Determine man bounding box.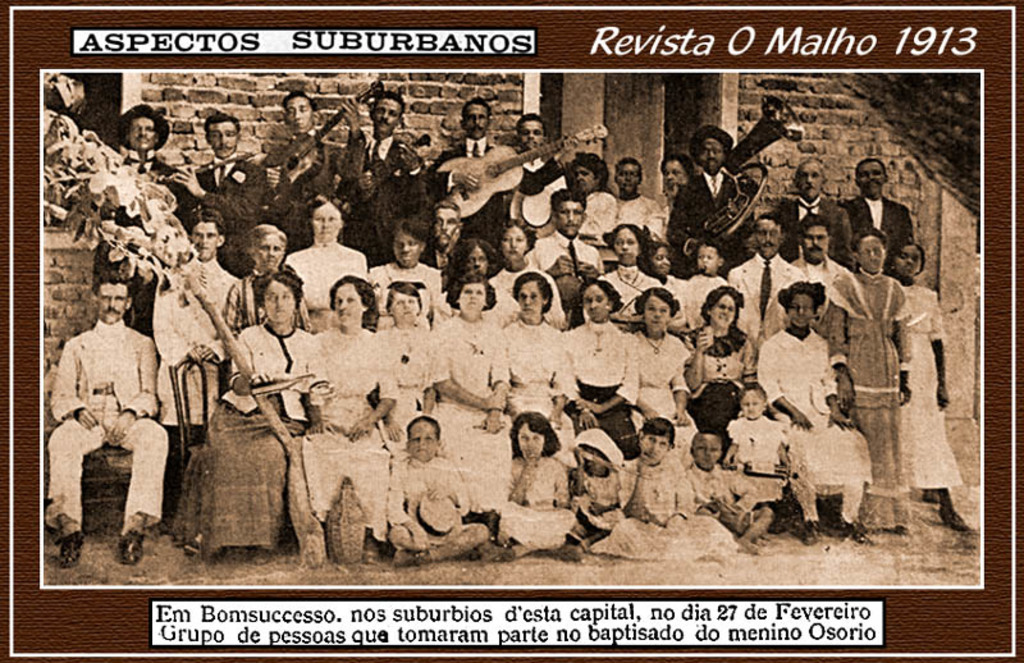
Determined: pyautogui.locateOnScreen(511, 113, 571, 230).
